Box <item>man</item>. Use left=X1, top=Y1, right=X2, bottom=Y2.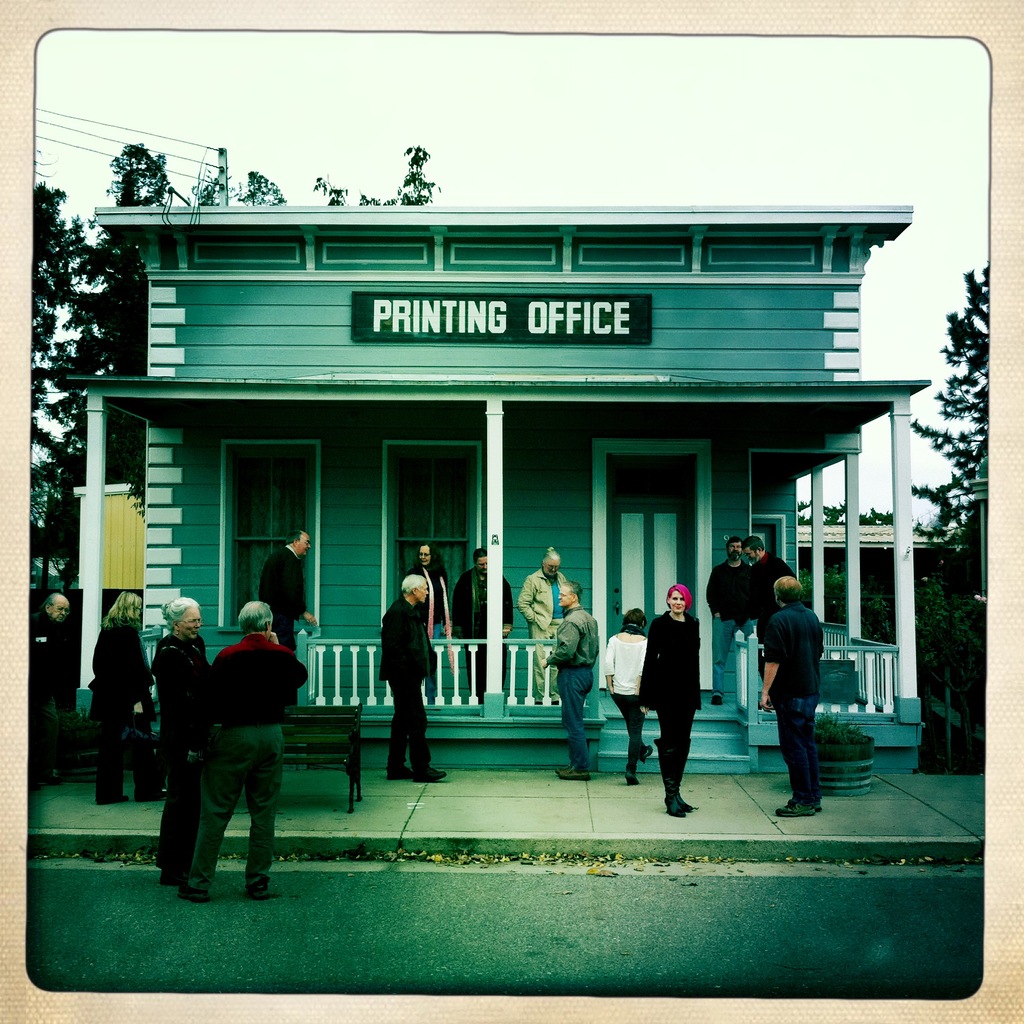
left=516, top=550, right=576, bottom=699.
